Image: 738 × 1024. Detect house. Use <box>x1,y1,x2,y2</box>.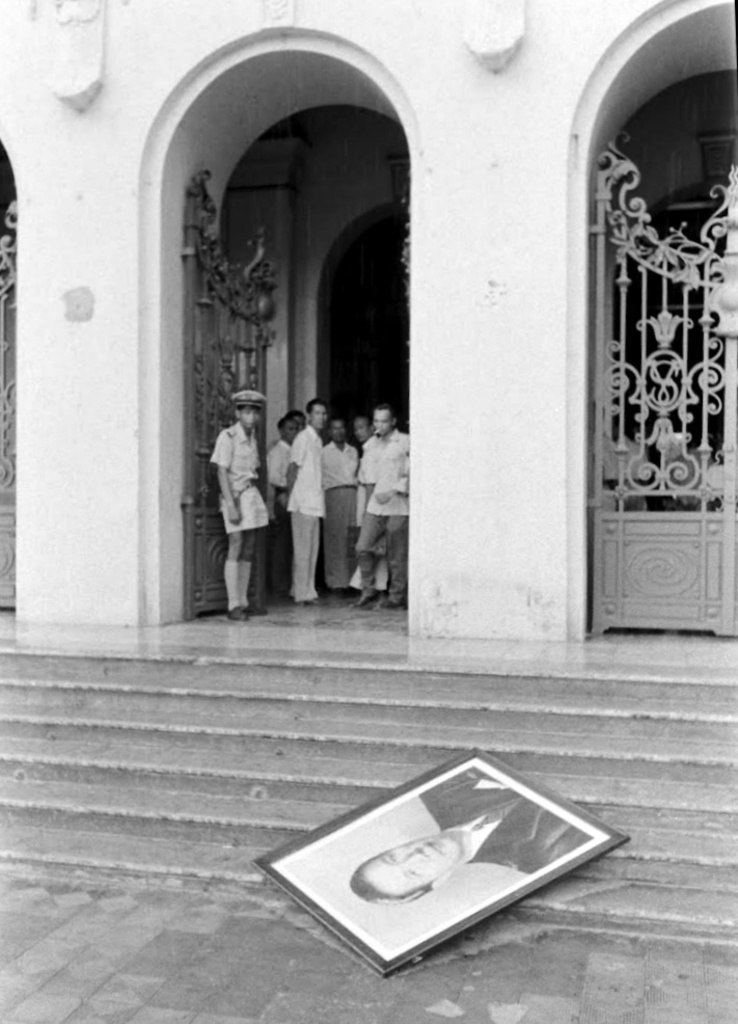
<box>0,61,737,770</box>.
